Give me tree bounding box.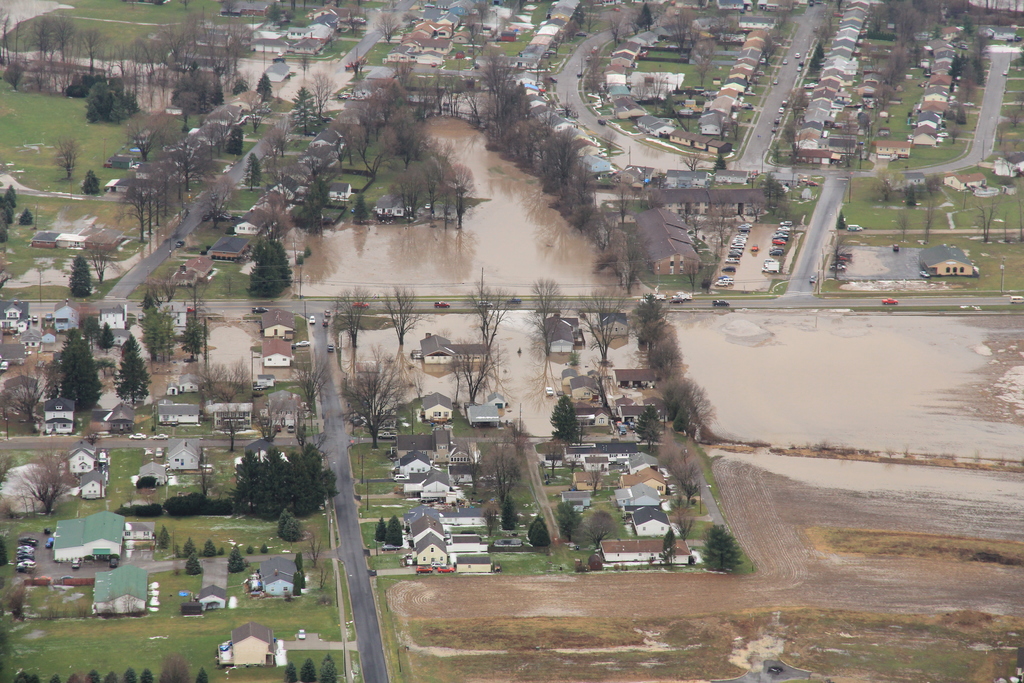
(x1=286, y1=666, x2=299, y2=682).
